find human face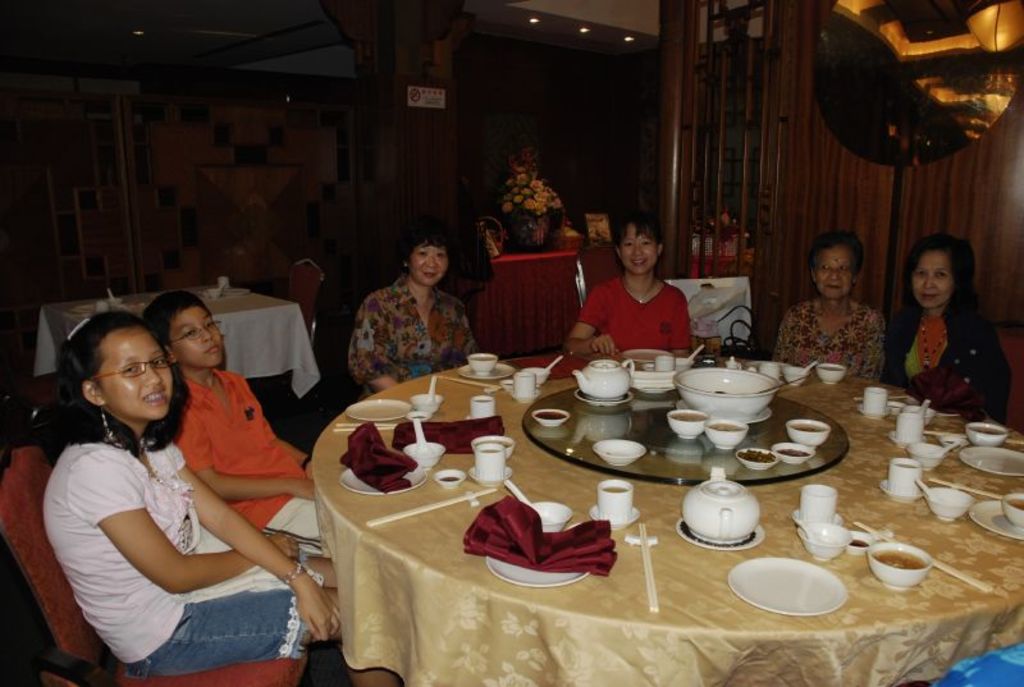
l=819, t=248, r=854, b=296
